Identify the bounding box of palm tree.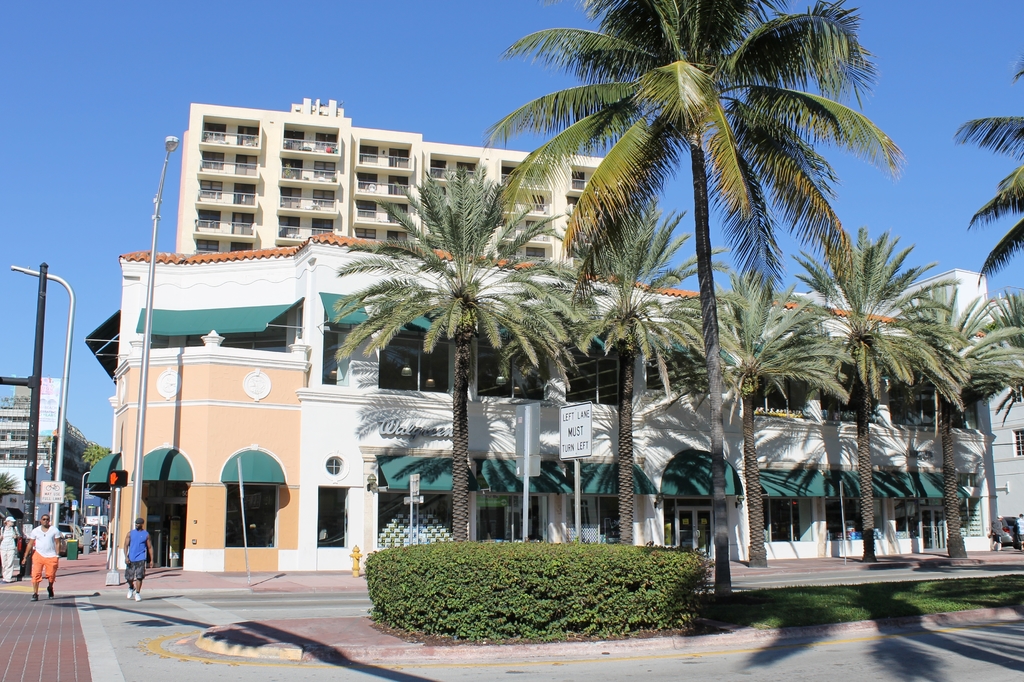
box=[481, 0, 899, 592].
